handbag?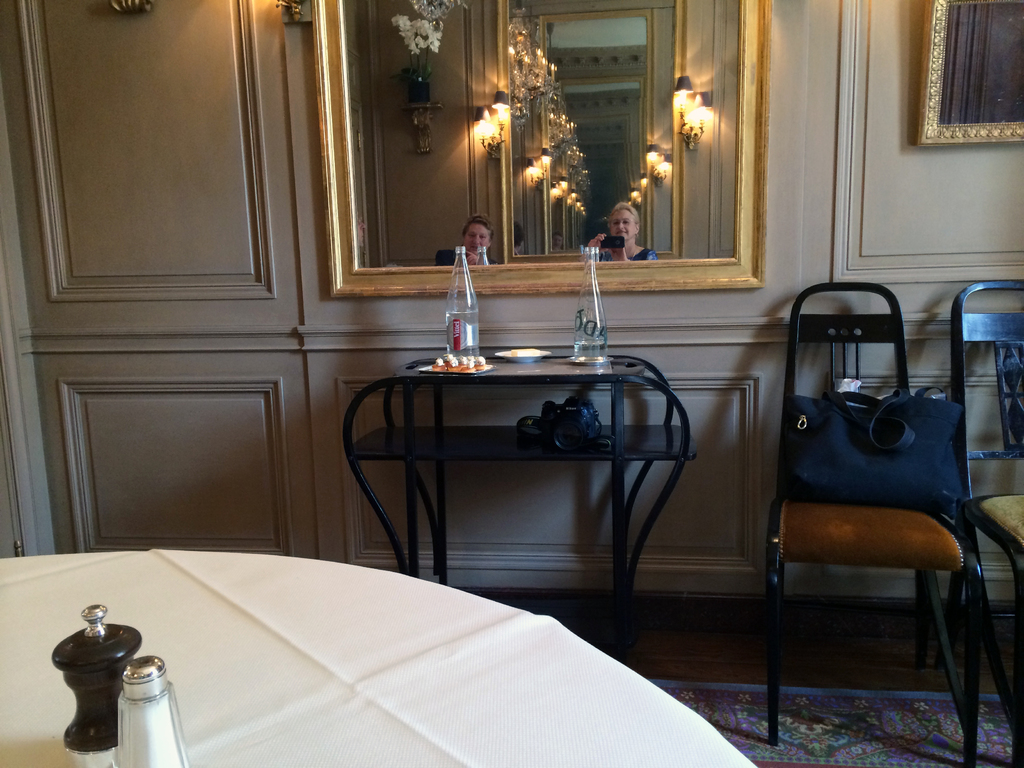
<box>778,387,973,535</box>
